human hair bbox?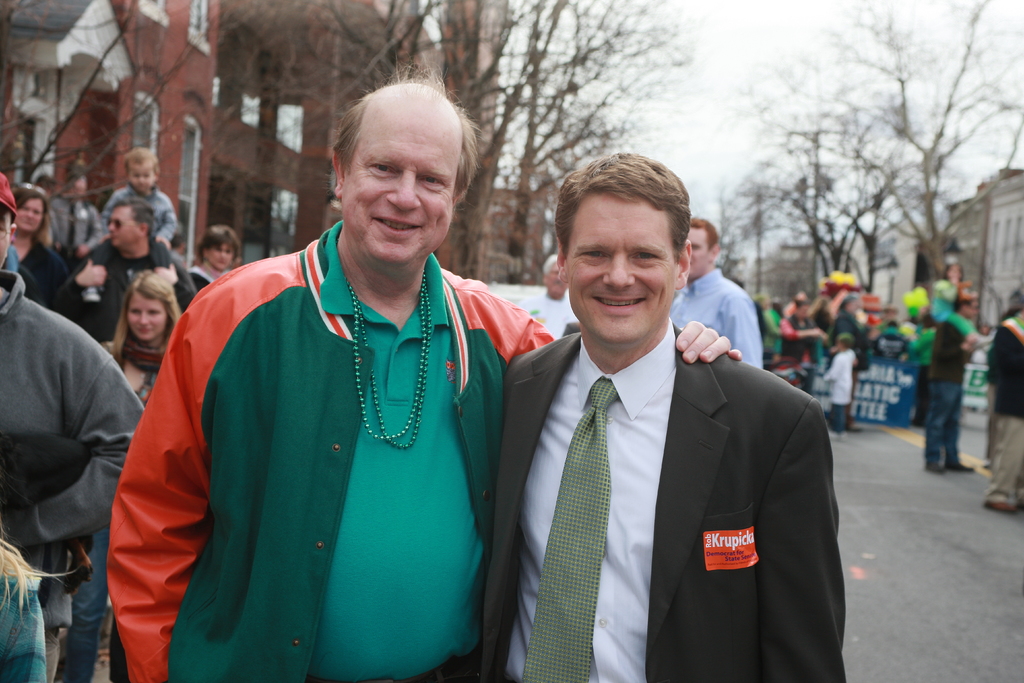
(x1=549, y1=148, x2=692, y2=261)
